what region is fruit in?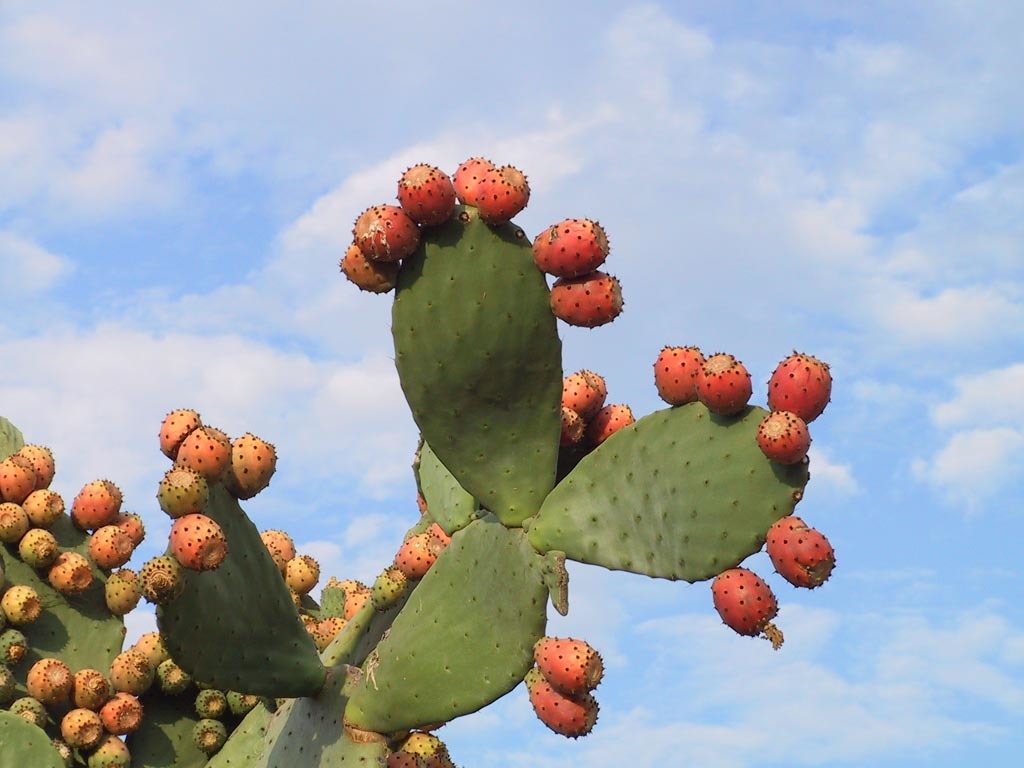
[left=757, top=408, right=814, bottom=470].
